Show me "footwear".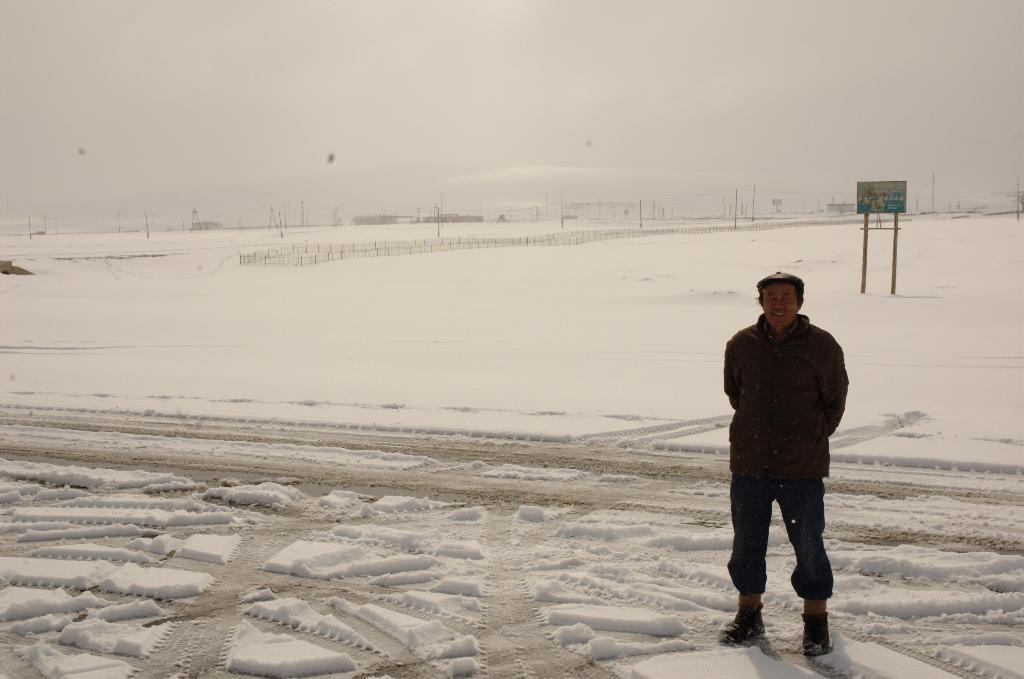
"footwear" is here: detection(720, 604, 766, 648).
